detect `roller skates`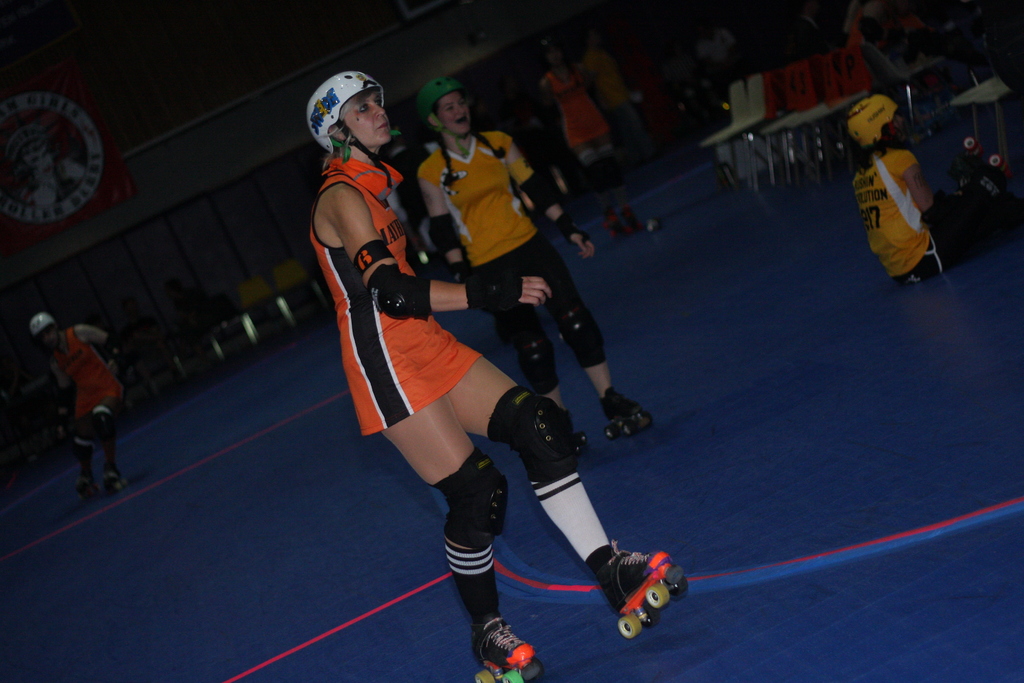
bbox(76, 475, 95, 499)
